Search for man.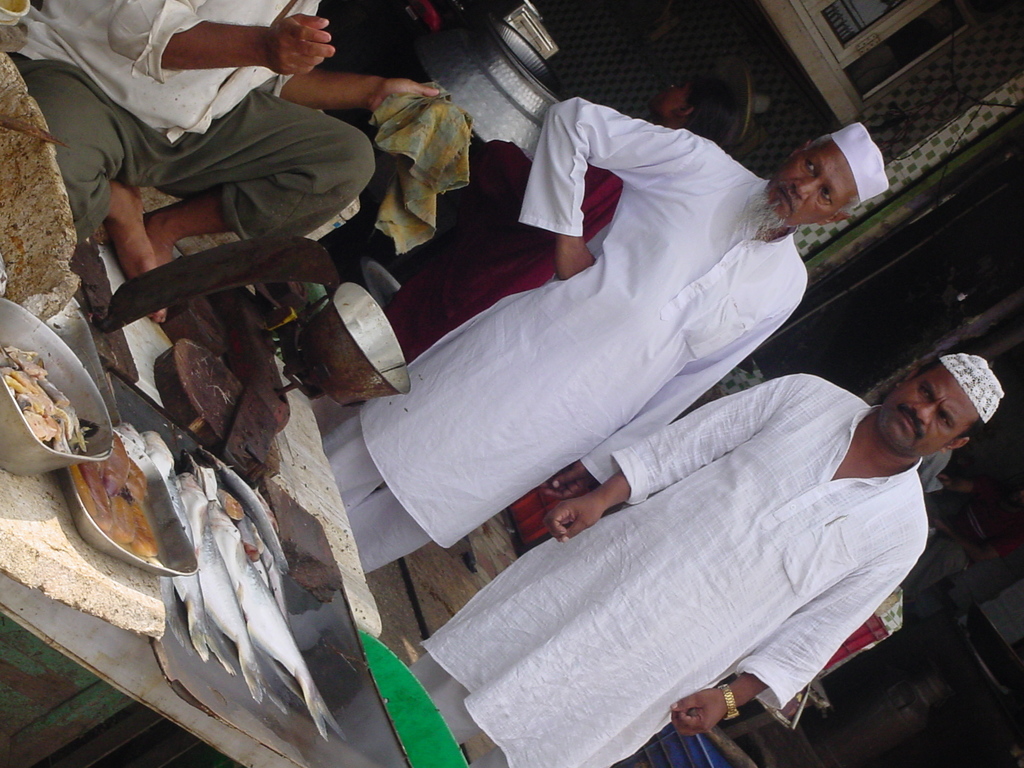
Found at [x1=0, y1=8, x2=451, y2=308].
